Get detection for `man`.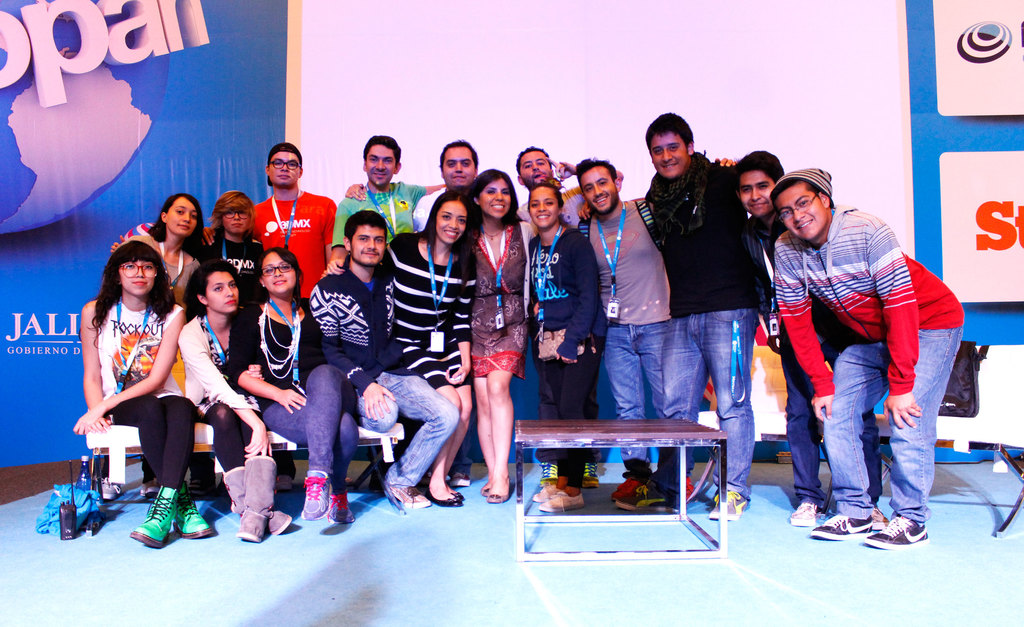
Detection: box=[309, 209, 459, 510].
